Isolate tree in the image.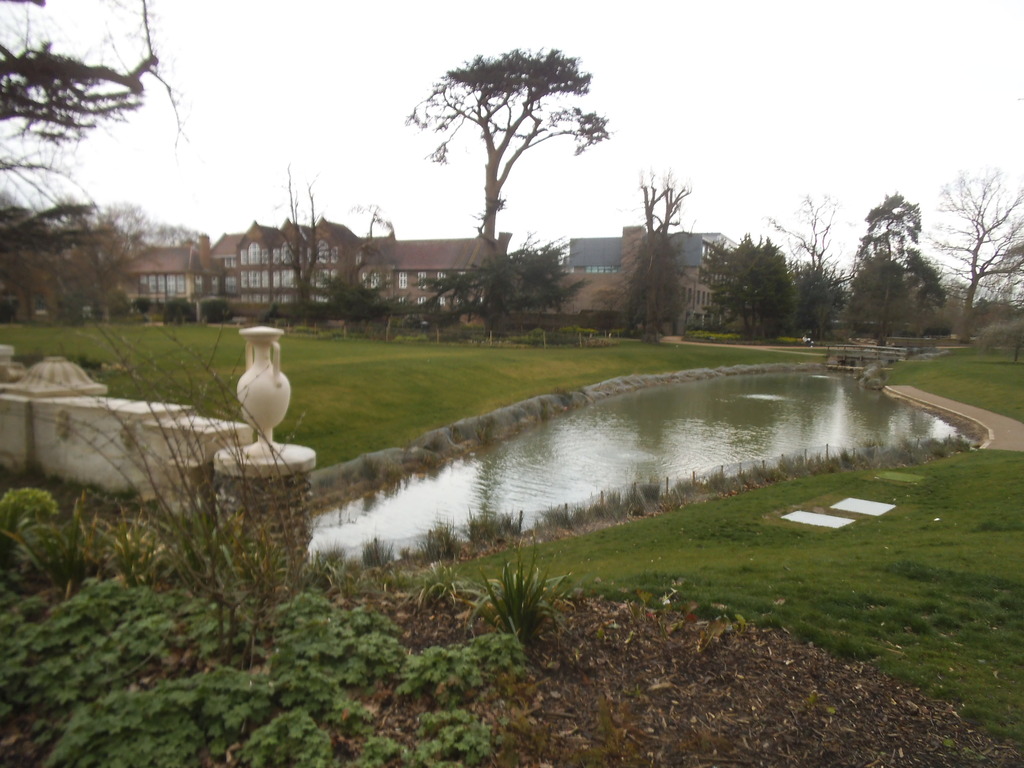
Isolated region: 0:188:207:331.
